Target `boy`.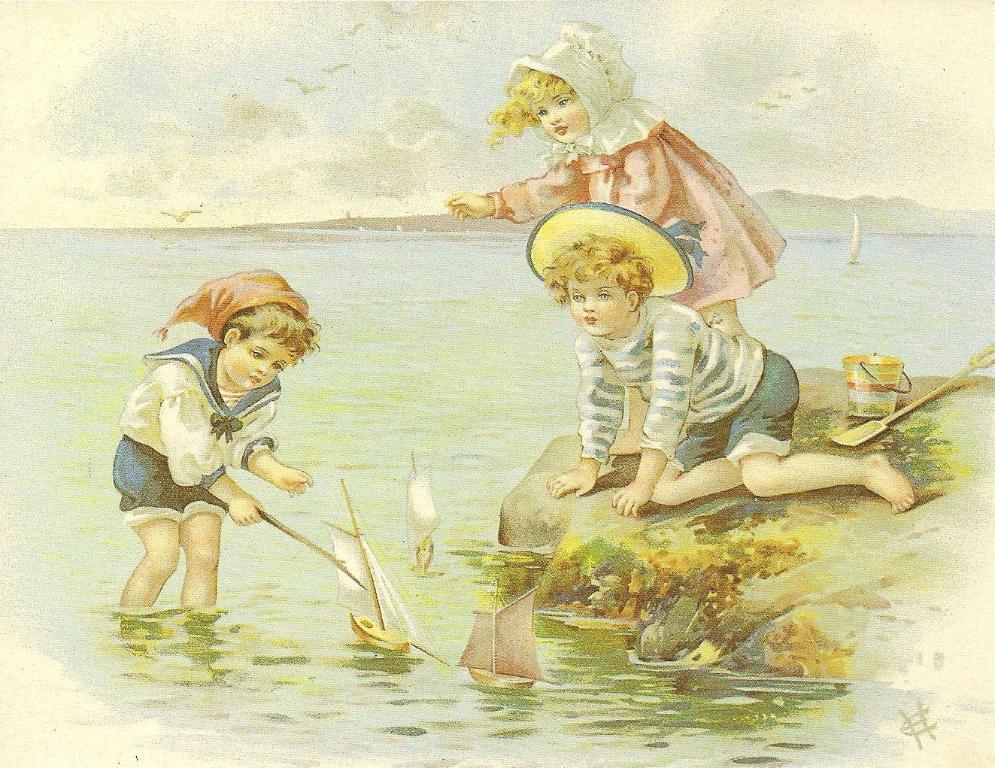
Target region: <box>522,202,913,514</box>.
